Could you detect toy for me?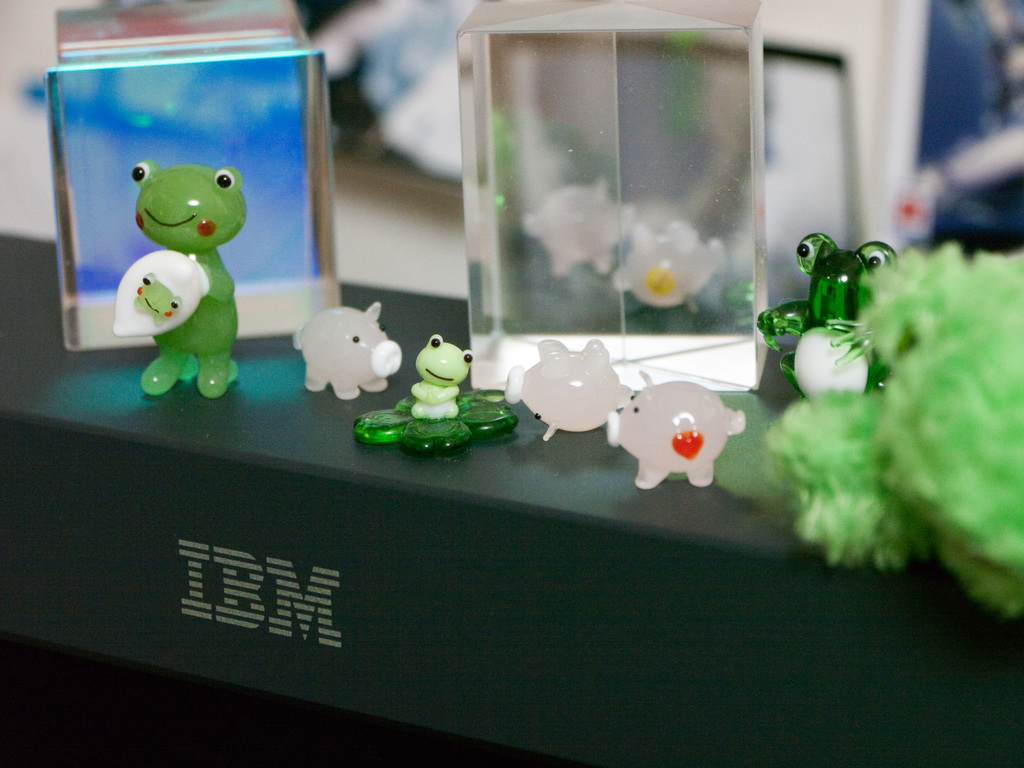
Detection result: {"left": 351, "top": 397, "right": 515, "bottom": 454}.
